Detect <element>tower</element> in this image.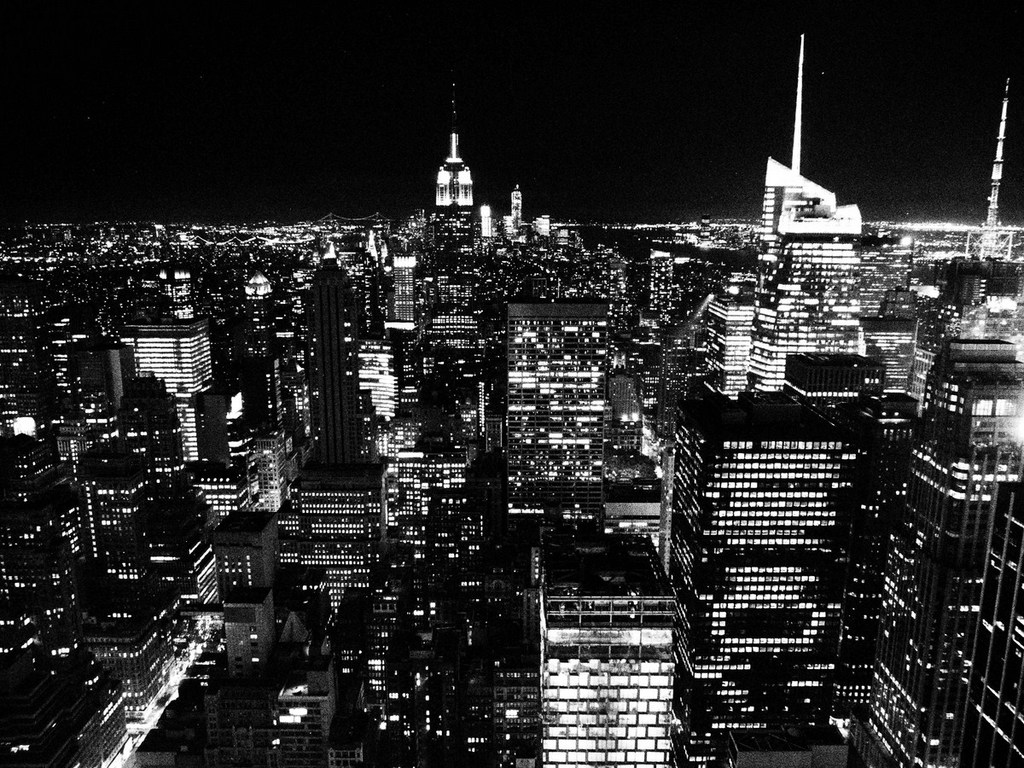
Detection: left=750, top=39, right=837, bottom=247.
